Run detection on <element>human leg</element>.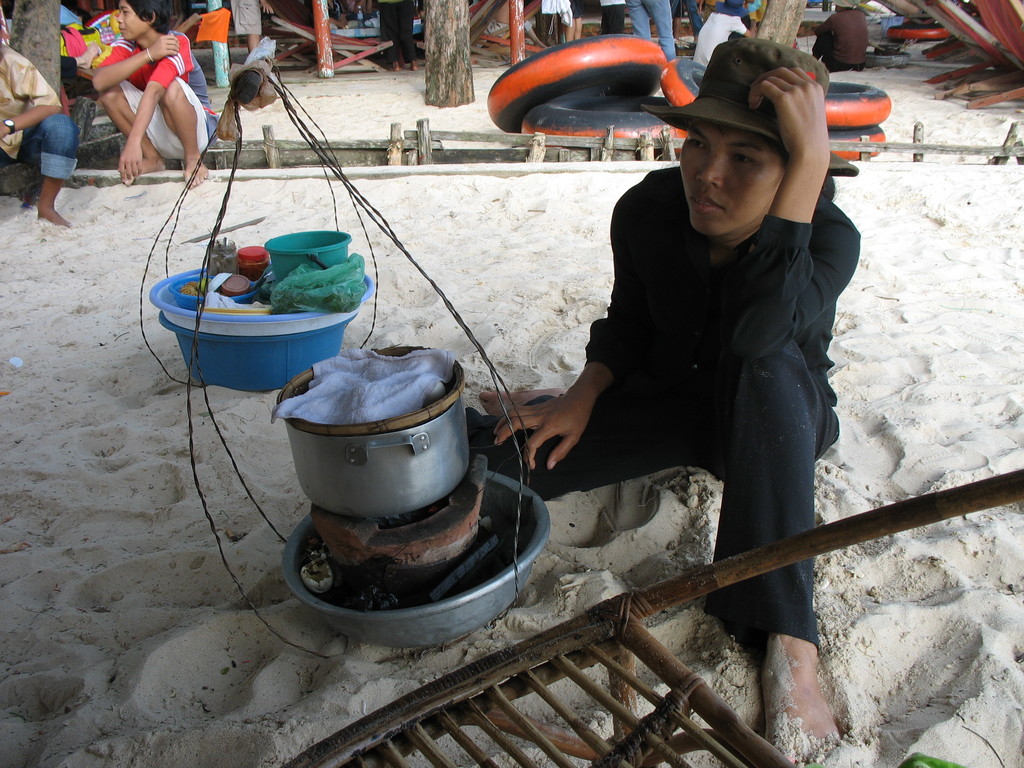
Result: detection(646, 0, 673, 61).
